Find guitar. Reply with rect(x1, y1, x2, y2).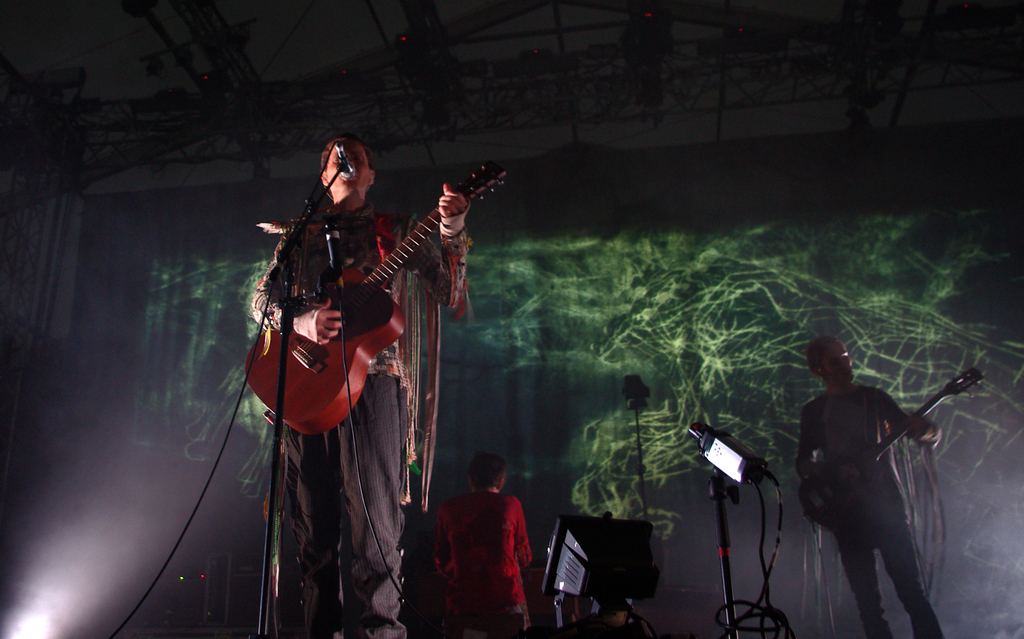
rect(241, 162, 509, 436).
